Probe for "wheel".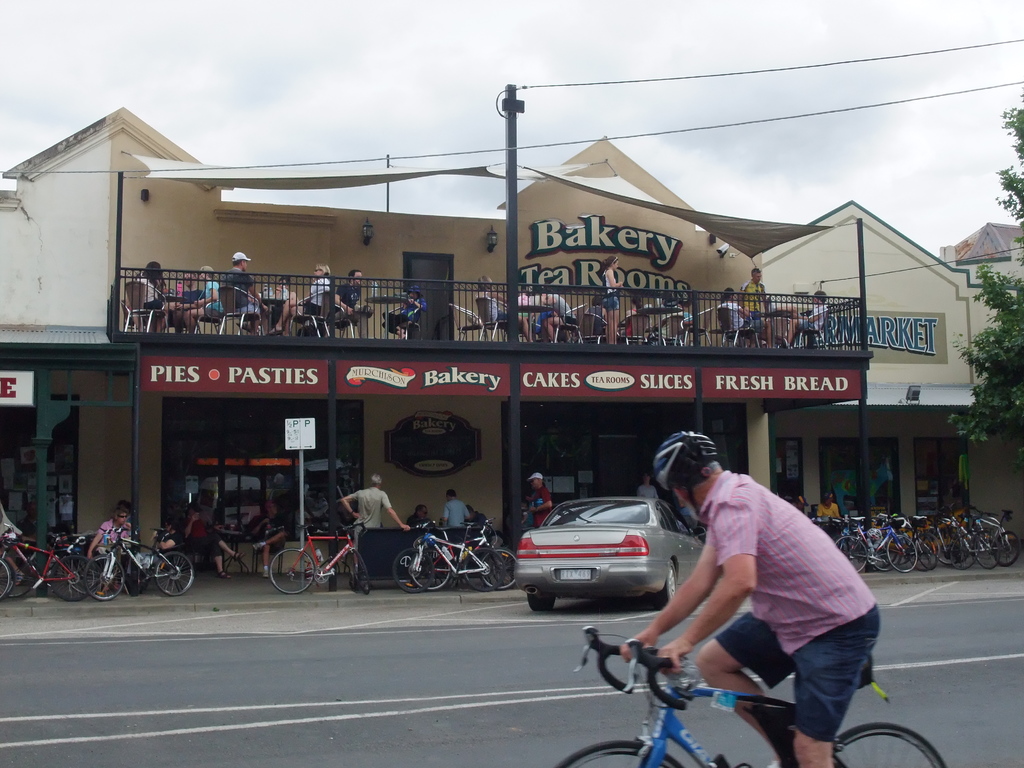
Probe result: [x1=154, y1=550, x2=195, y2=596].
